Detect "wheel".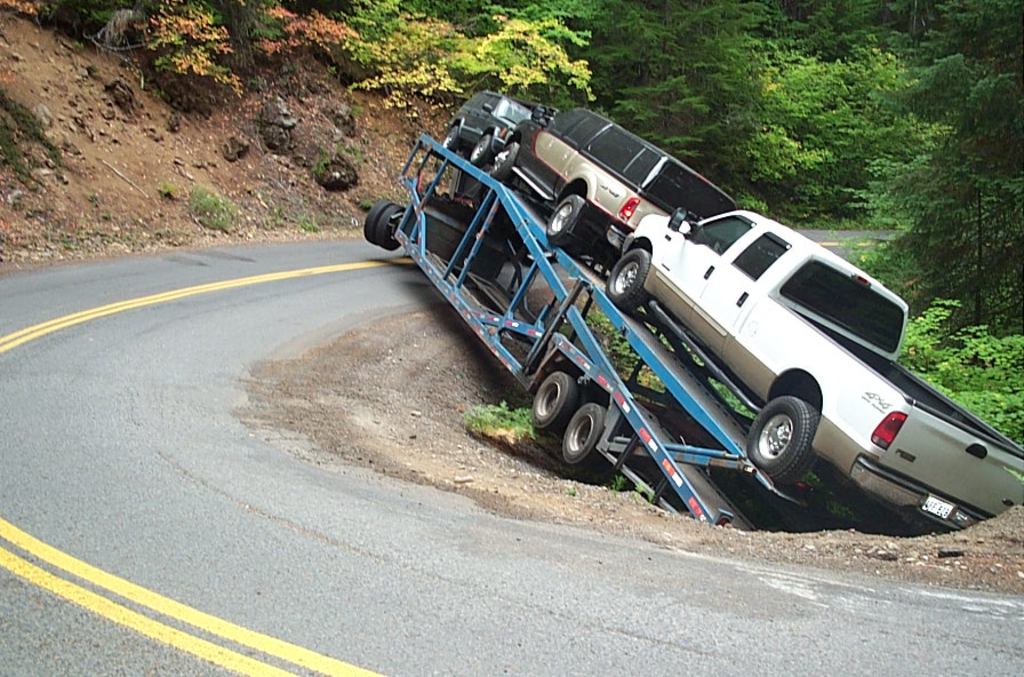
Detected at [361,198,392,241].
